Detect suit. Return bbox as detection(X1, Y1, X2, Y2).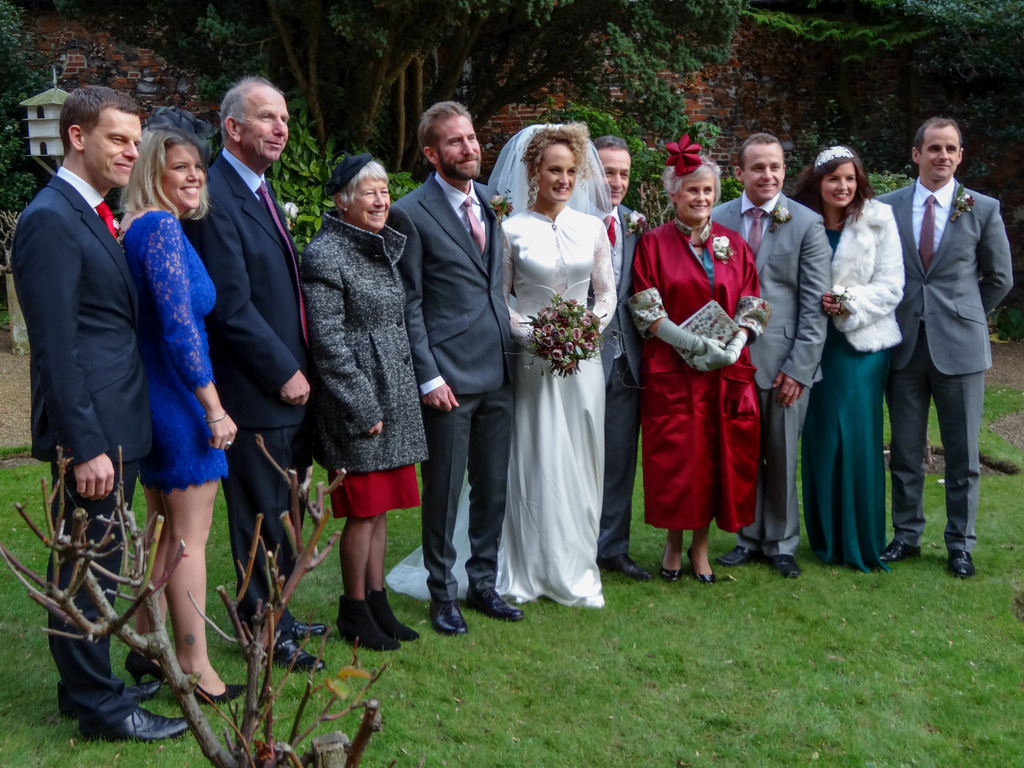
detection(183, 149, 310, 643).
